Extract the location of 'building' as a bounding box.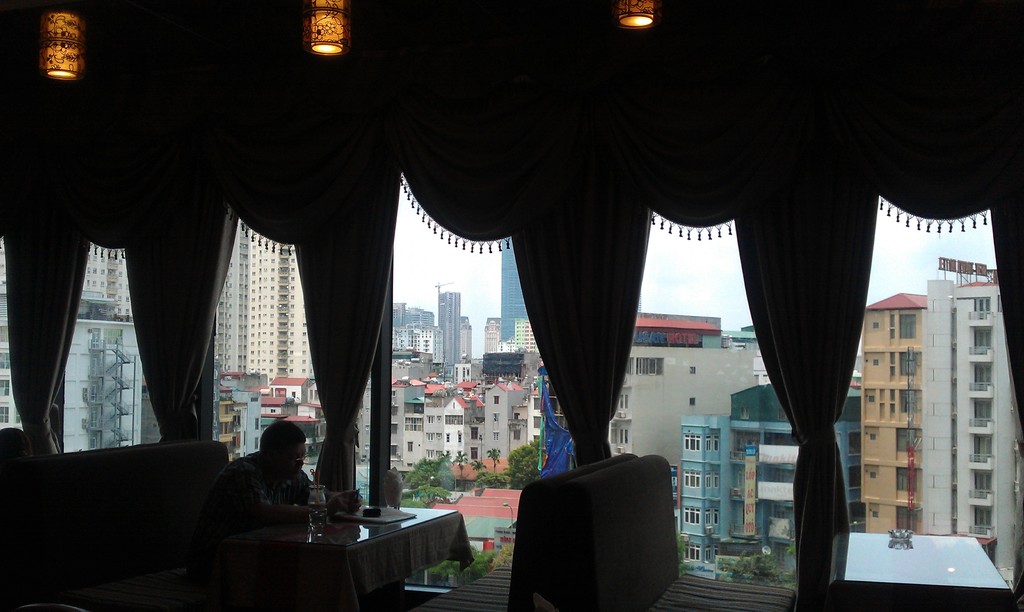
{"left": 0, "top": 0, "right": 1023, "bottom": 611}.
